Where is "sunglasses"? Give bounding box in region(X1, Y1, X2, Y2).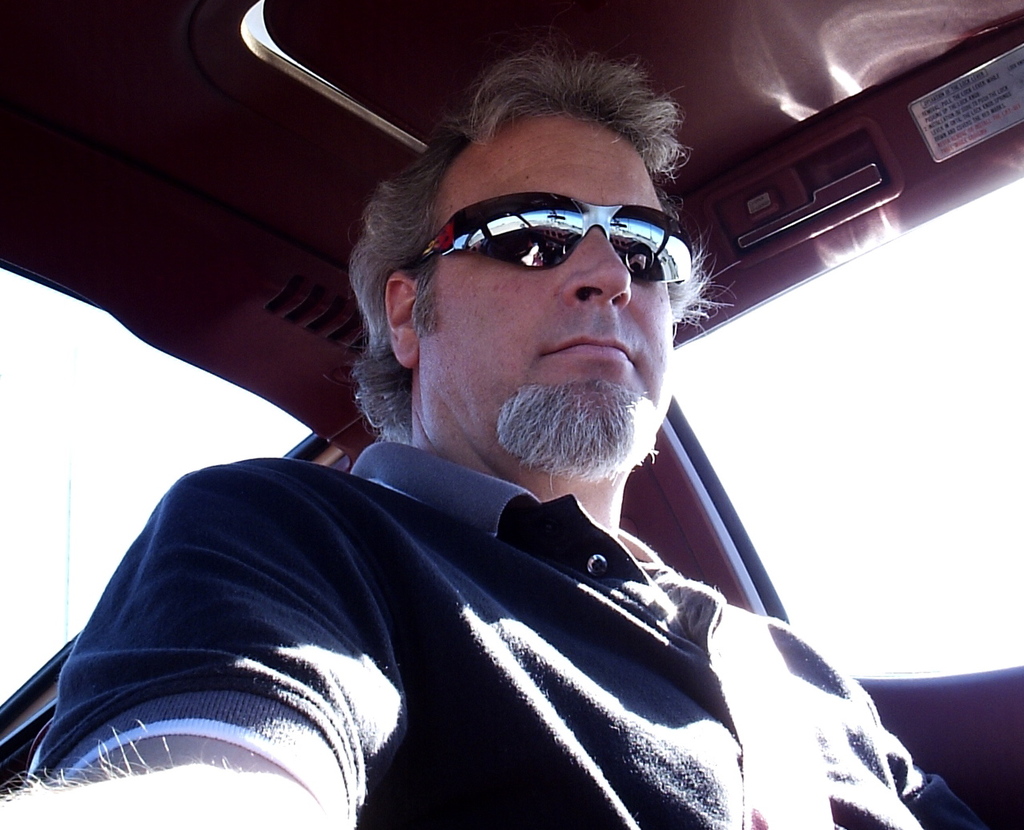
region(416, 190, 696, 283).
